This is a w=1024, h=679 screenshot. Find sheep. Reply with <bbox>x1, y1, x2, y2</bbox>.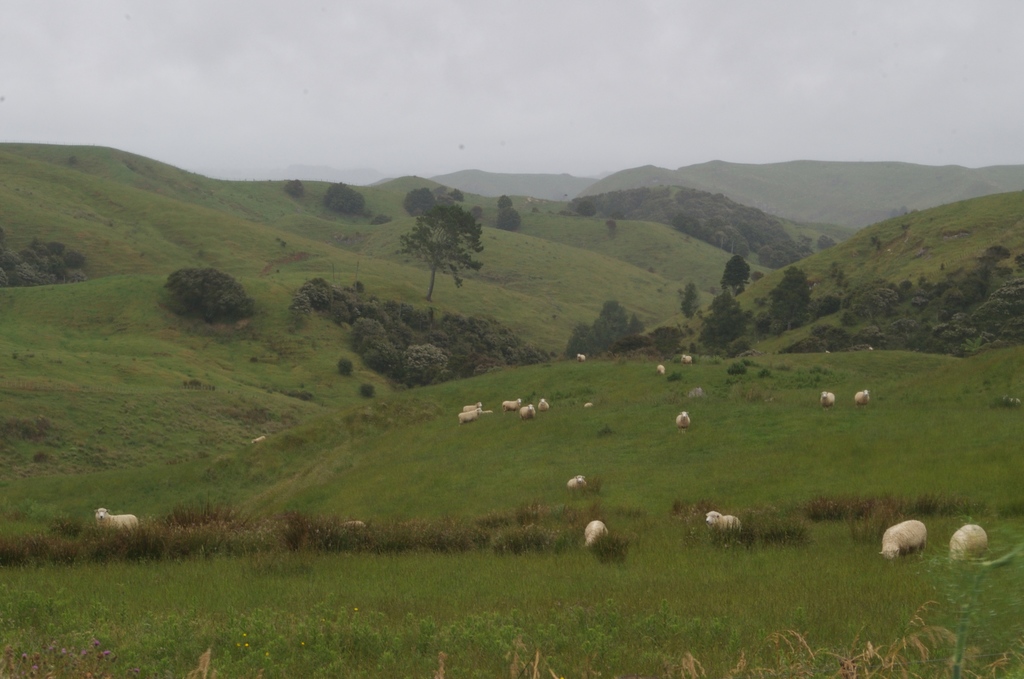
<bbox>948, 522, 988, 567</bbox>.
